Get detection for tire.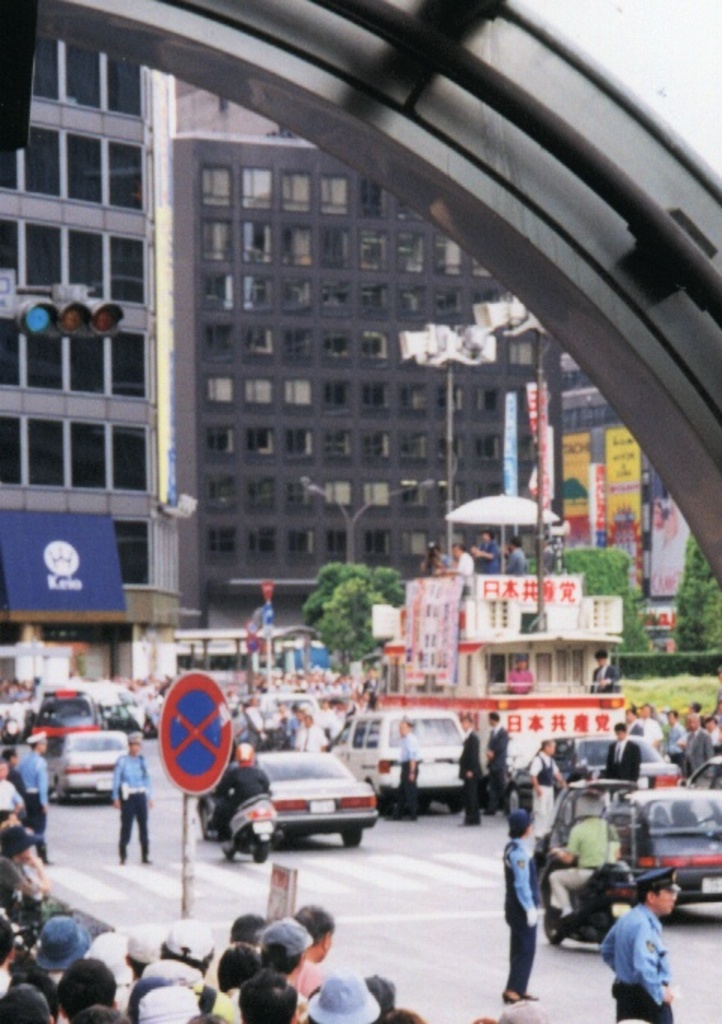
Detection: 540,910,566,950.
